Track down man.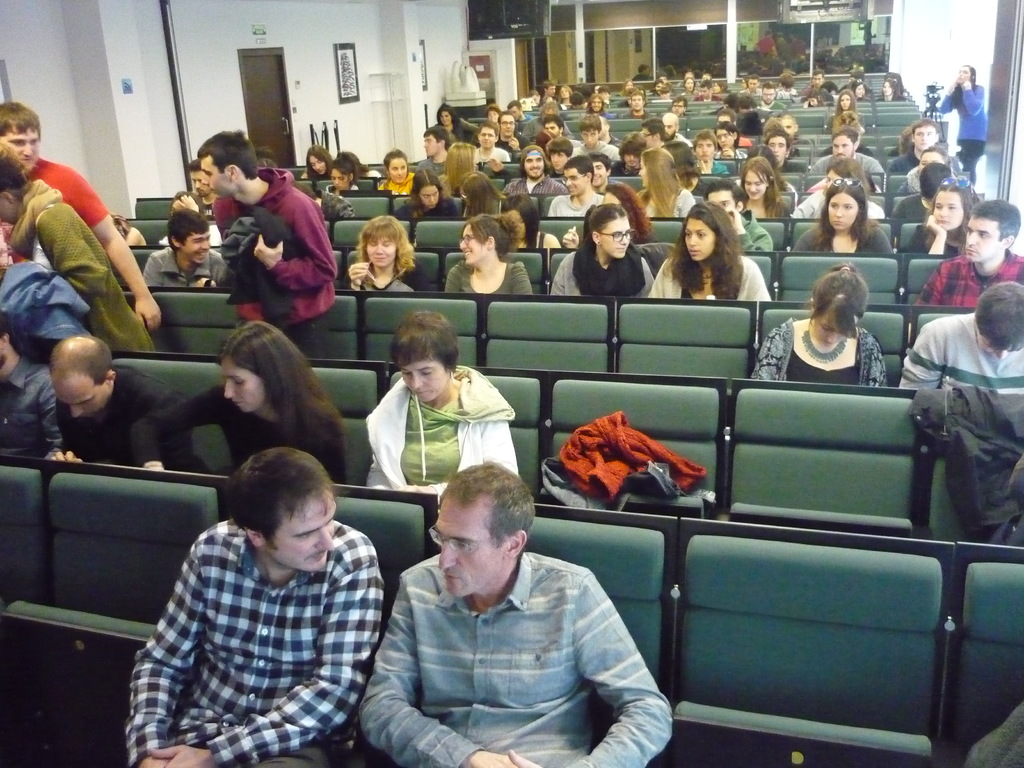
Tracked to bbox=[472, 125, 514, 166].
